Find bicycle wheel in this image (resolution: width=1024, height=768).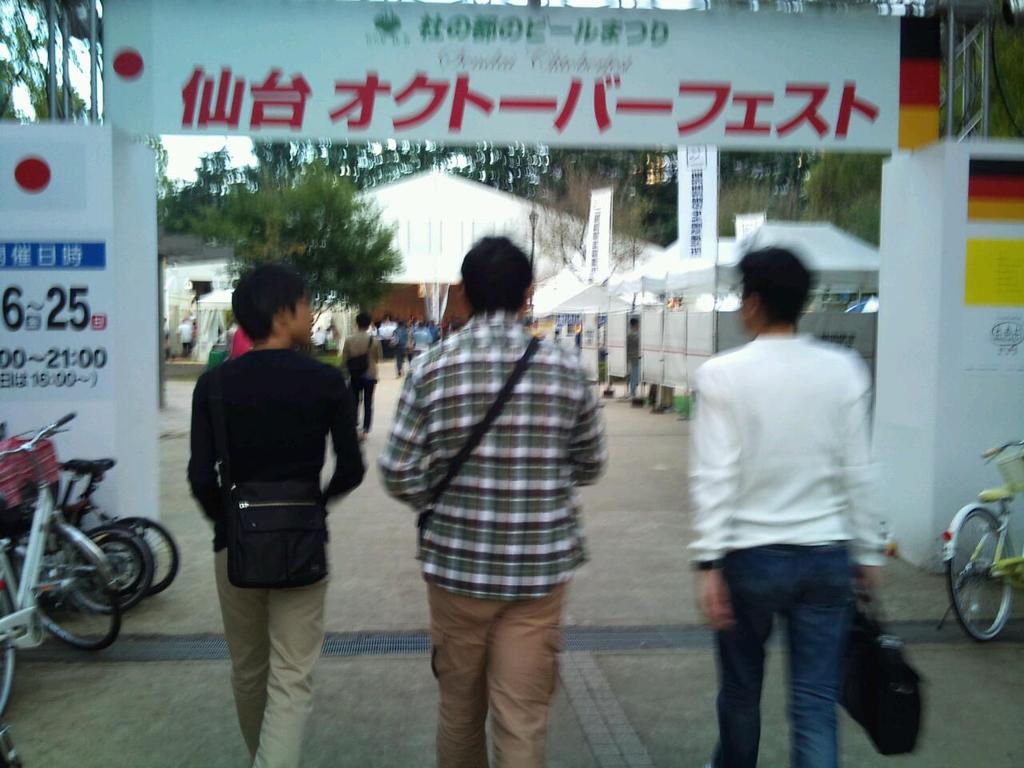
109,518,182,588.
